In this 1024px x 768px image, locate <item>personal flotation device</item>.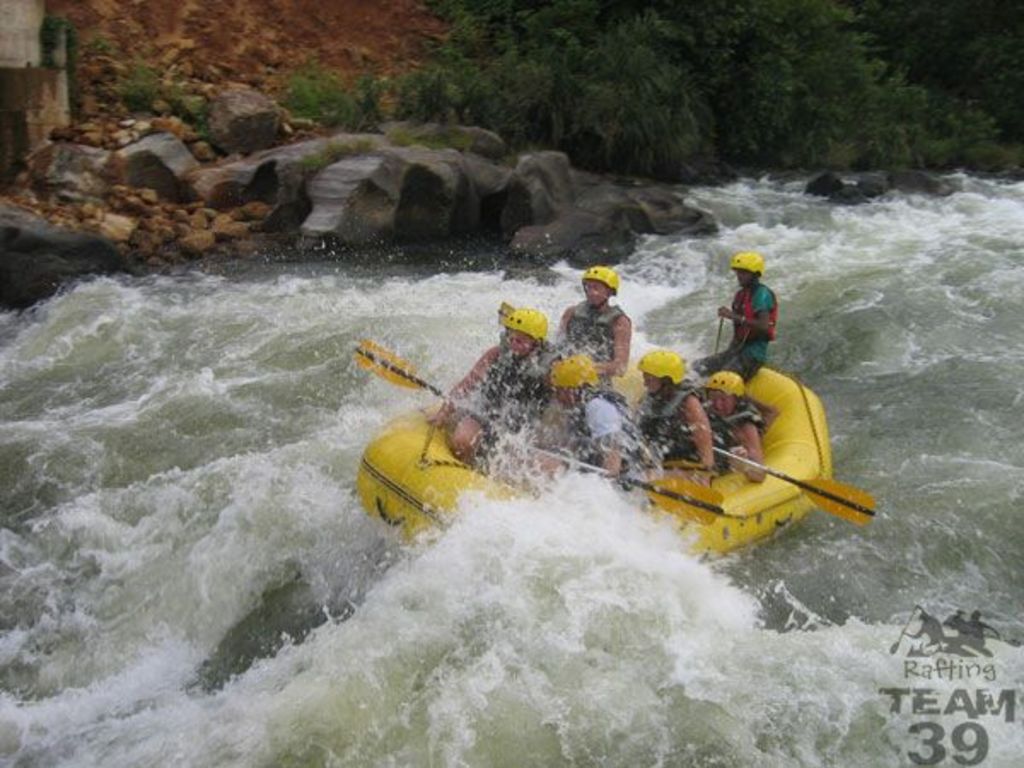
Bounding box: box=[561, 302, 625, 374].
